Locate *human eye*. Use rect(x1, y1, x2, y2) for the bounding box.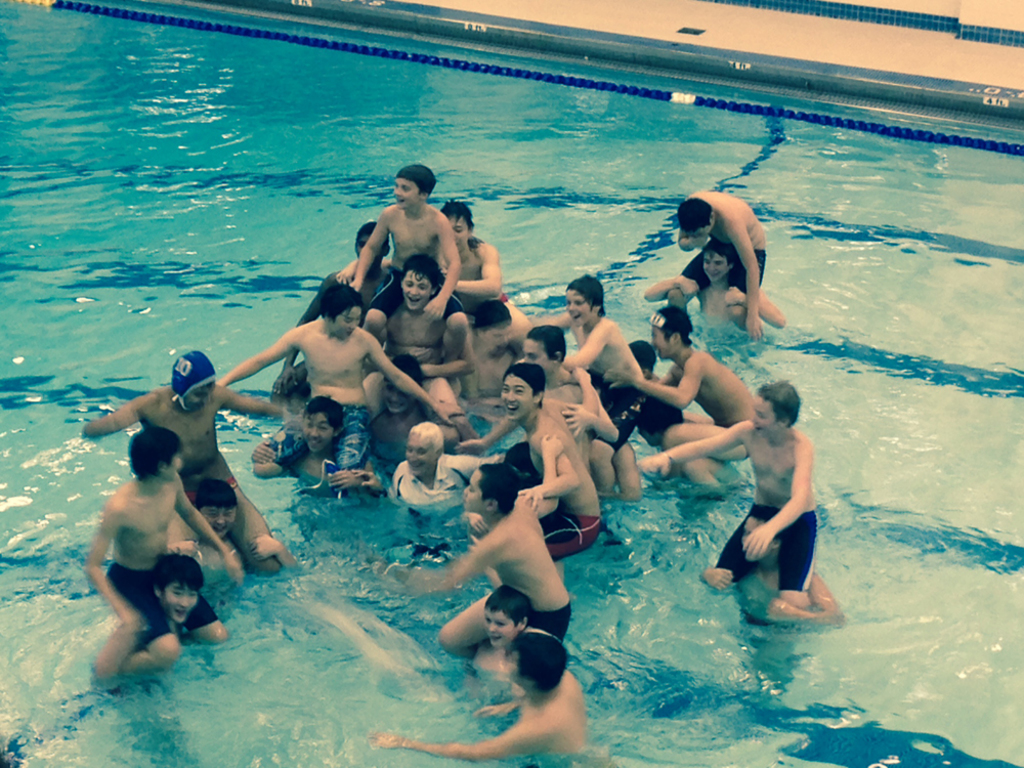
rect(322, 425, 330, 430).
